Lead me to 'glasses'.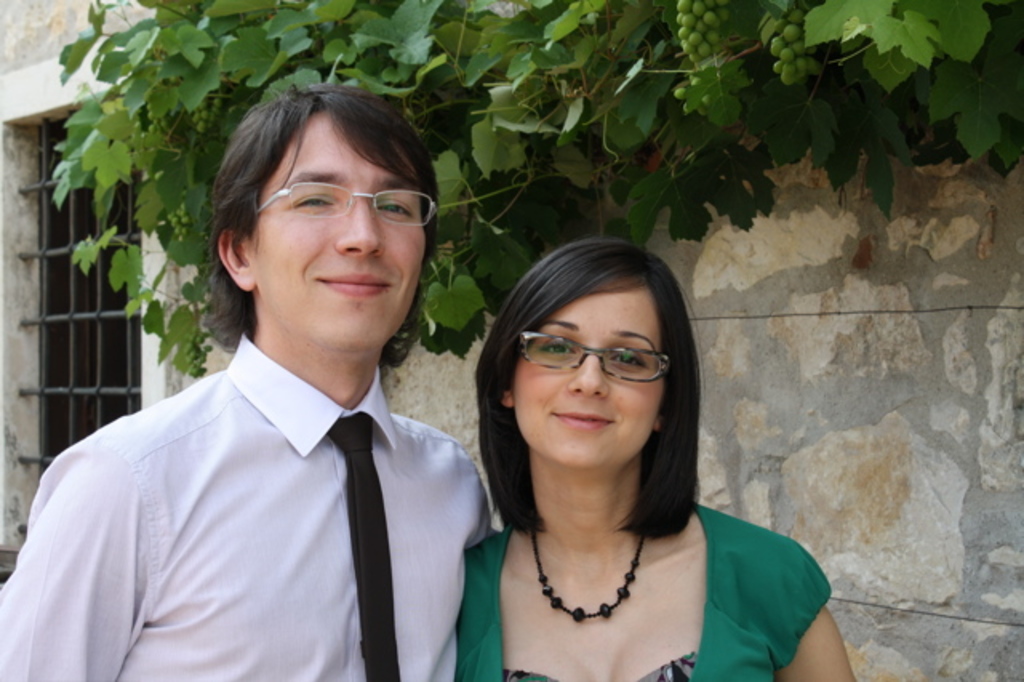
Lead to (515, 336, 675, 394).
